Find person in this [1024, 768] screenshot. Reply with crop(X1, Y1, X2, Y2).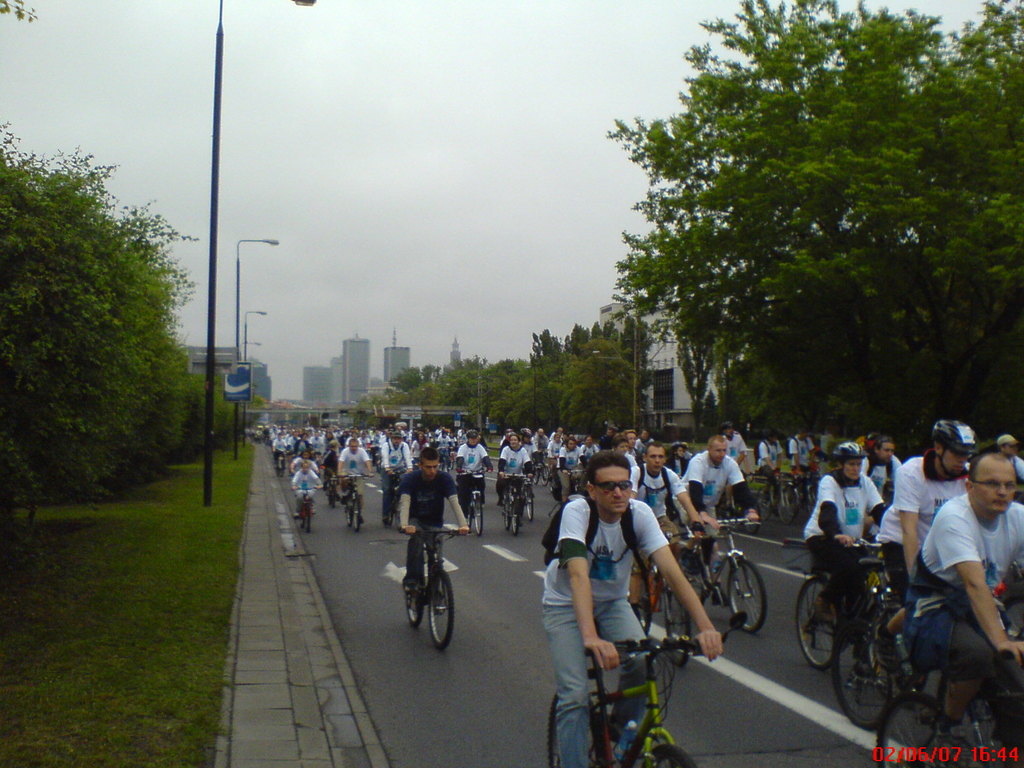
crop(553, 432, 686, 748).
